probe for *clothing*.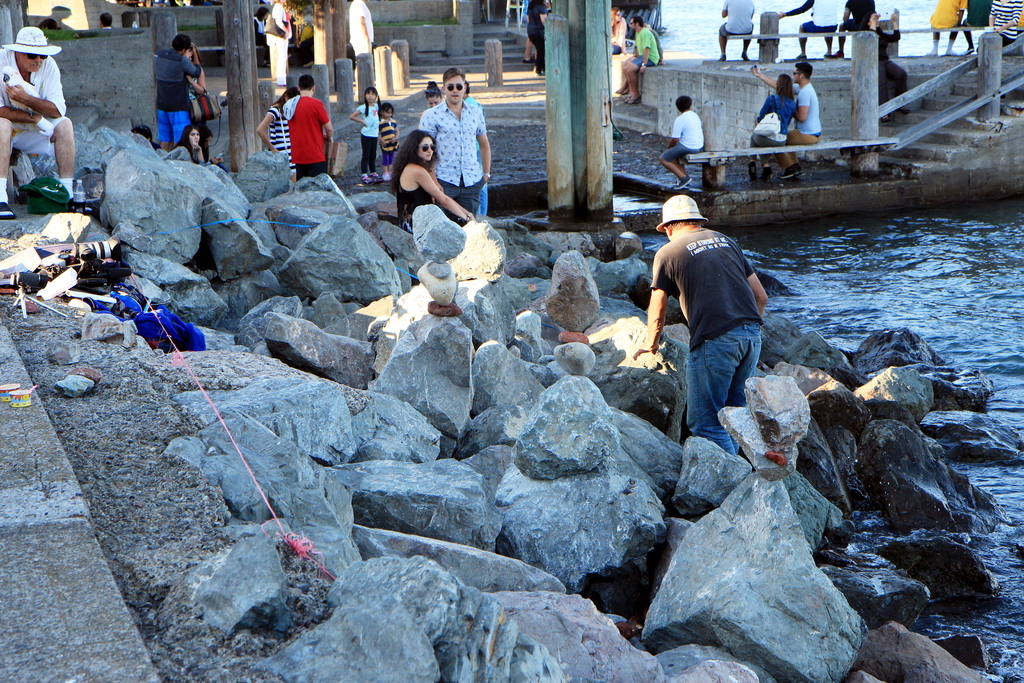
Probe result: region(794, 80, 827, 142).
